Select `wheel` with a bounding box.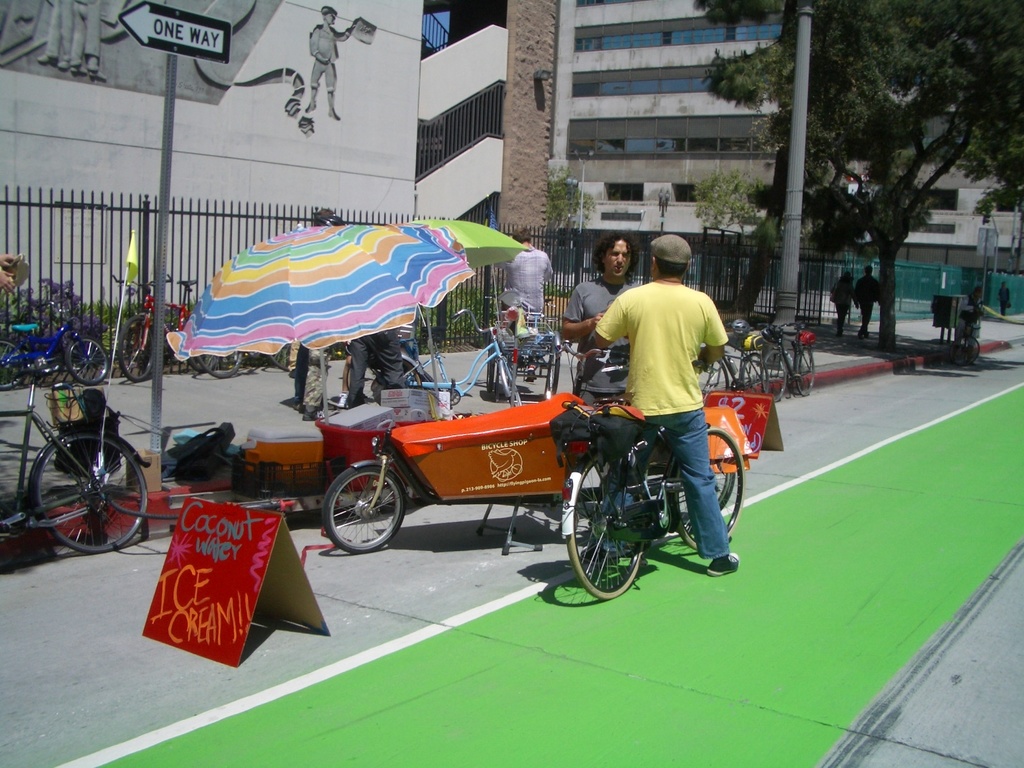
x1=347 y1=357 x2=422 y2=402.
